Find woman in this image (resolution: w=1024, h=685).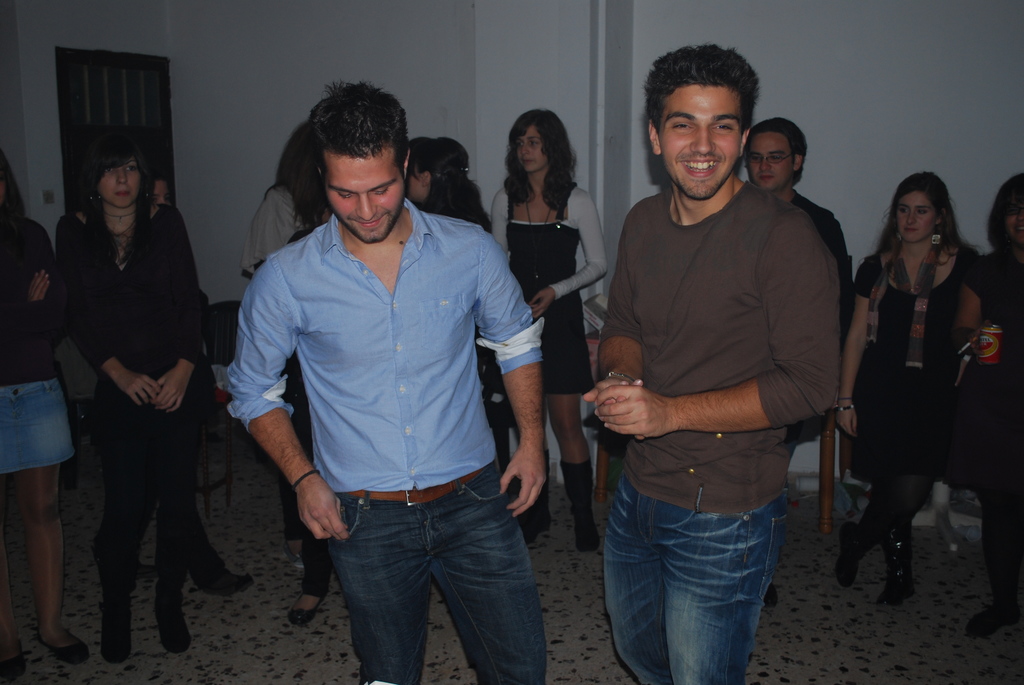
x1=48 y1=111 x2=211 y2=659.
